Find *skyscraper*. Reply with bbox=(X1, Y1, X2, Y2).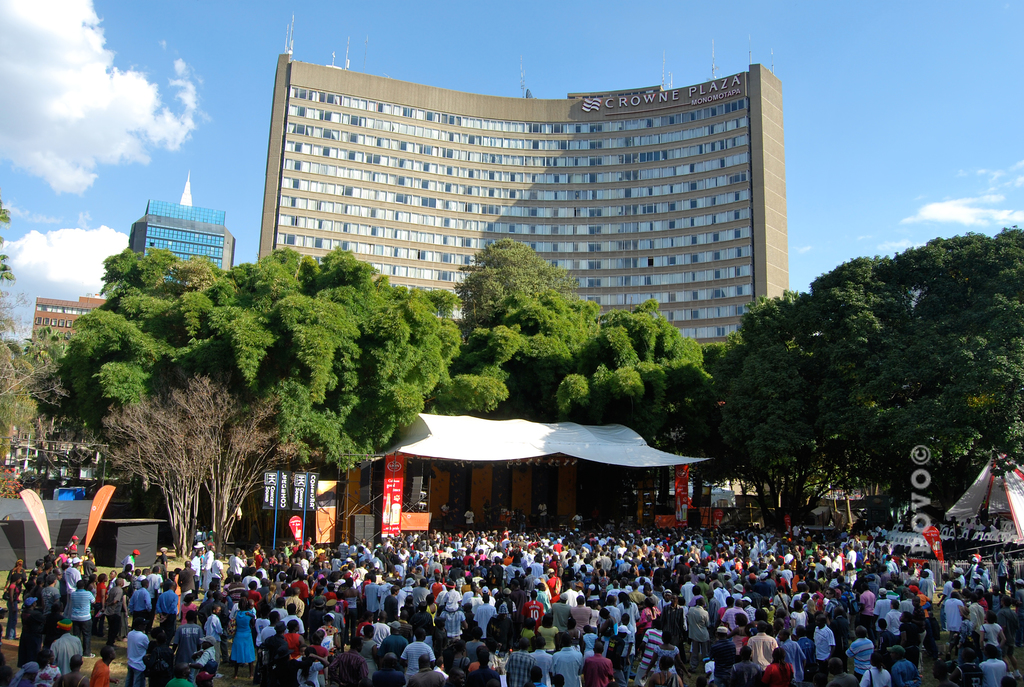
bbox=(128, 165, 246, 283).
